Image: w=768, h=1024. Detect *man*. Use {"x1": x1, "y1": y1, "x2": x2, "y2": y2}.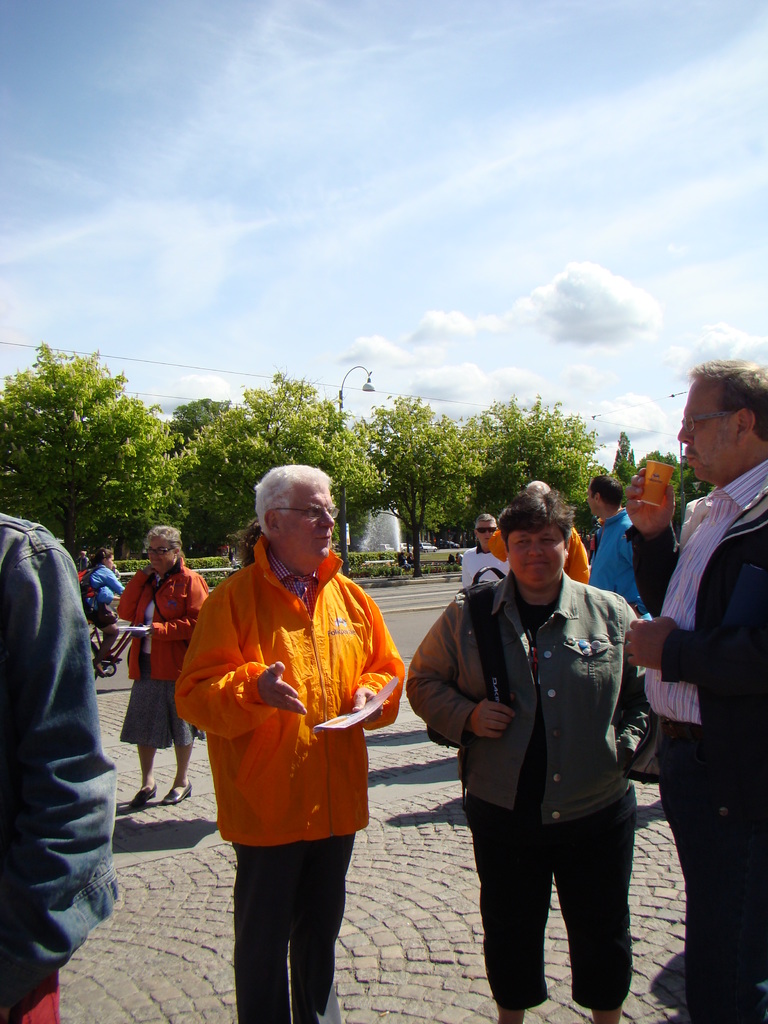
{"x1": 0, "y1": 515, "x2": 116, "y2": 1023}.
